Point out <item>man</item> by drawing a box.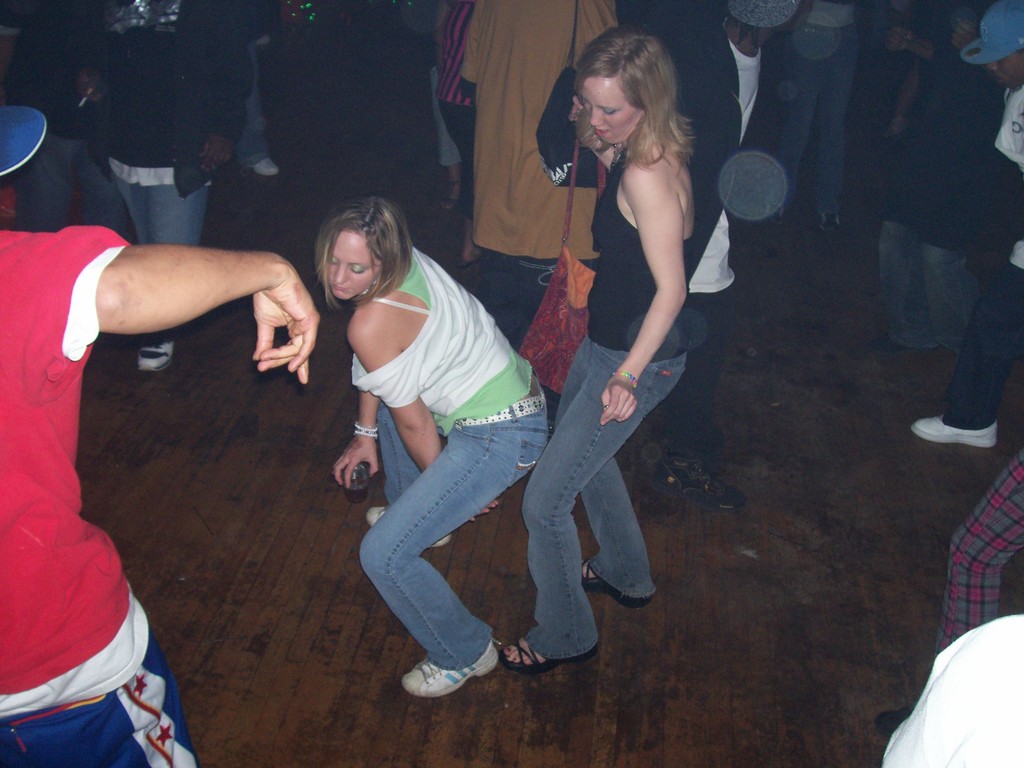
[0,154,246,744].
